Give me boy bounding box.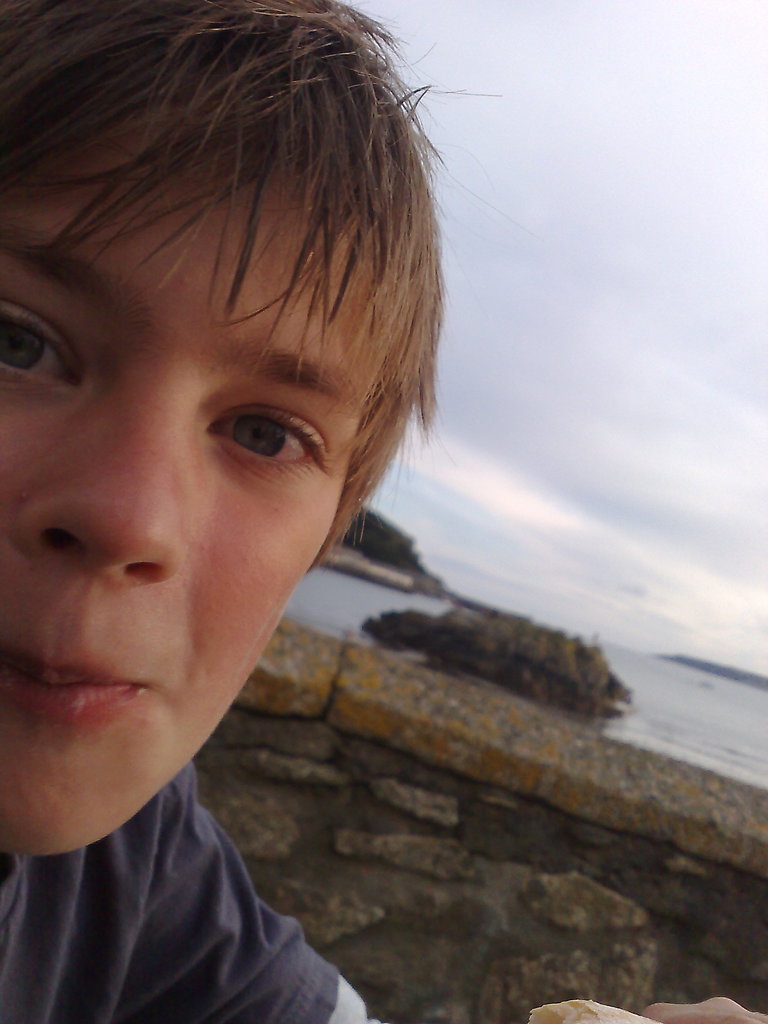
<box>18,0,579,1023</box>.
